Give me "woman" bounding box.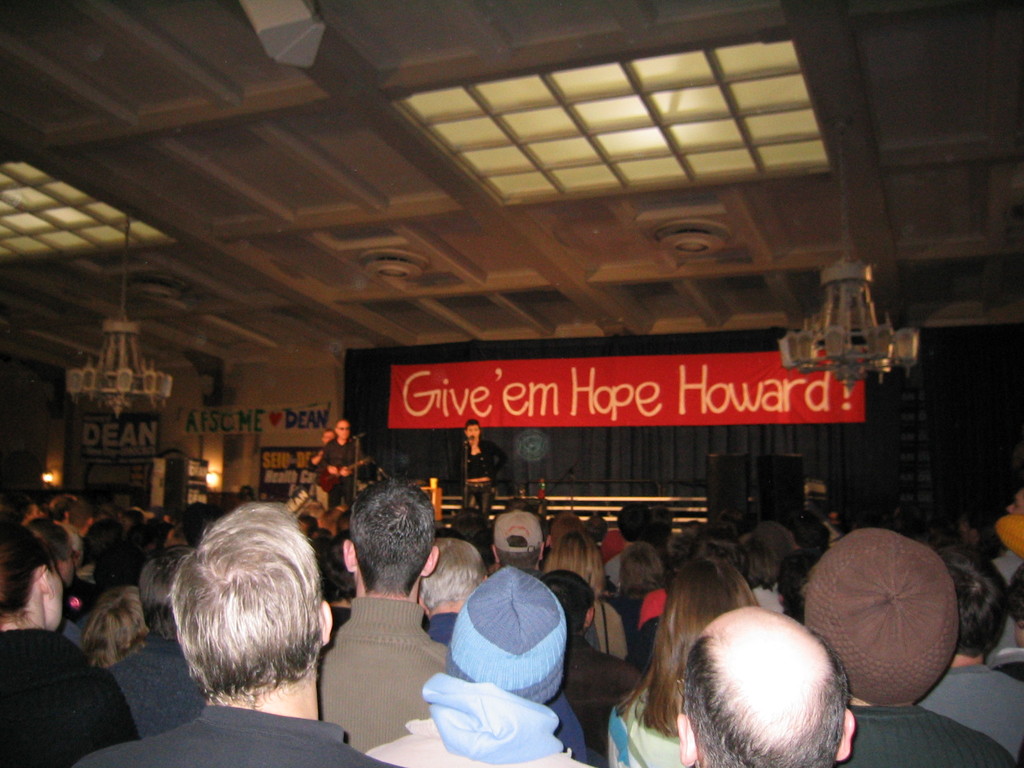
region(609, 556, 760, 767).
